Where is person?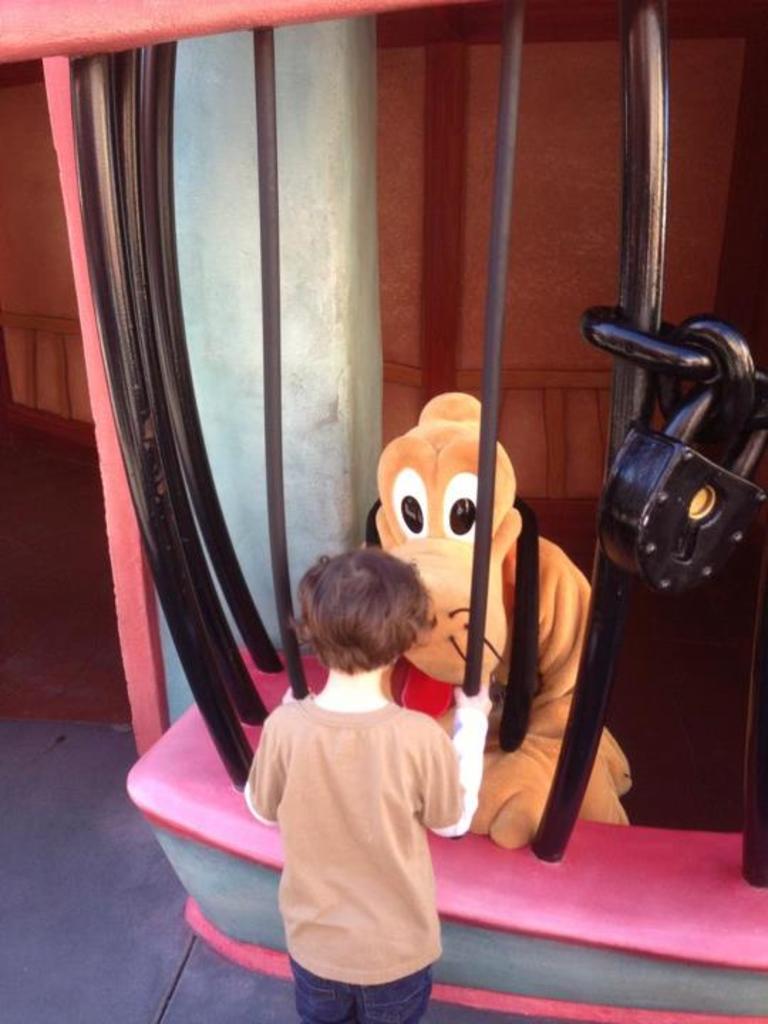
252,550,462,1018.
